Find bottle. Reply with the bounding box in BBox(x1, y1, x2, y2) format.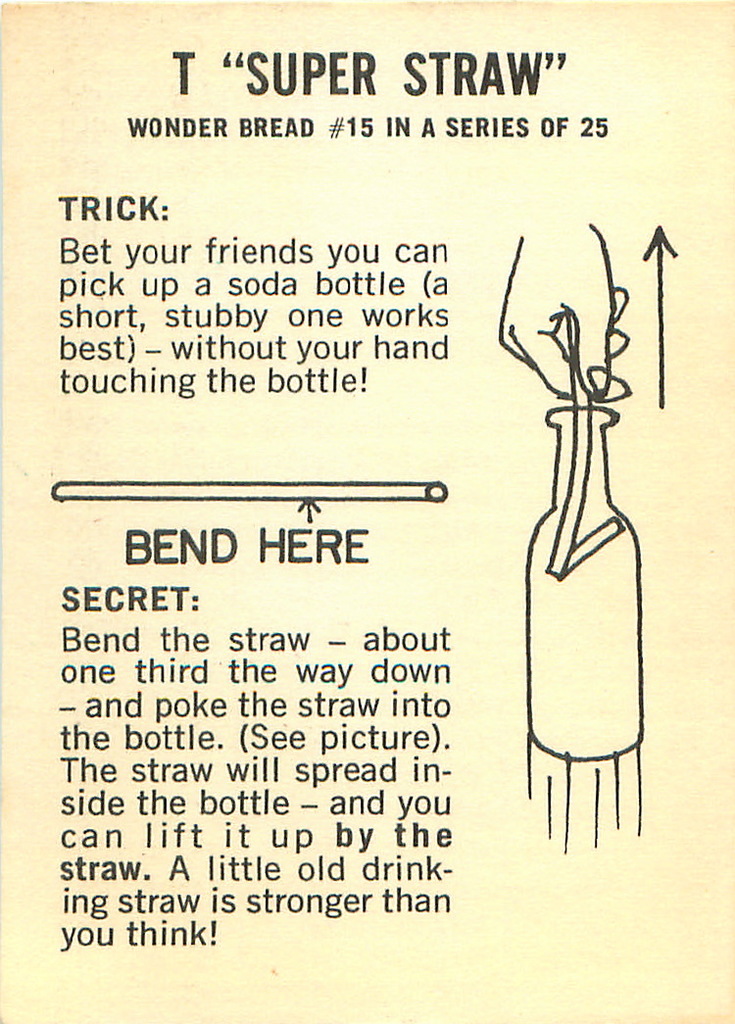
BBox(526, 410, 644, 763).
